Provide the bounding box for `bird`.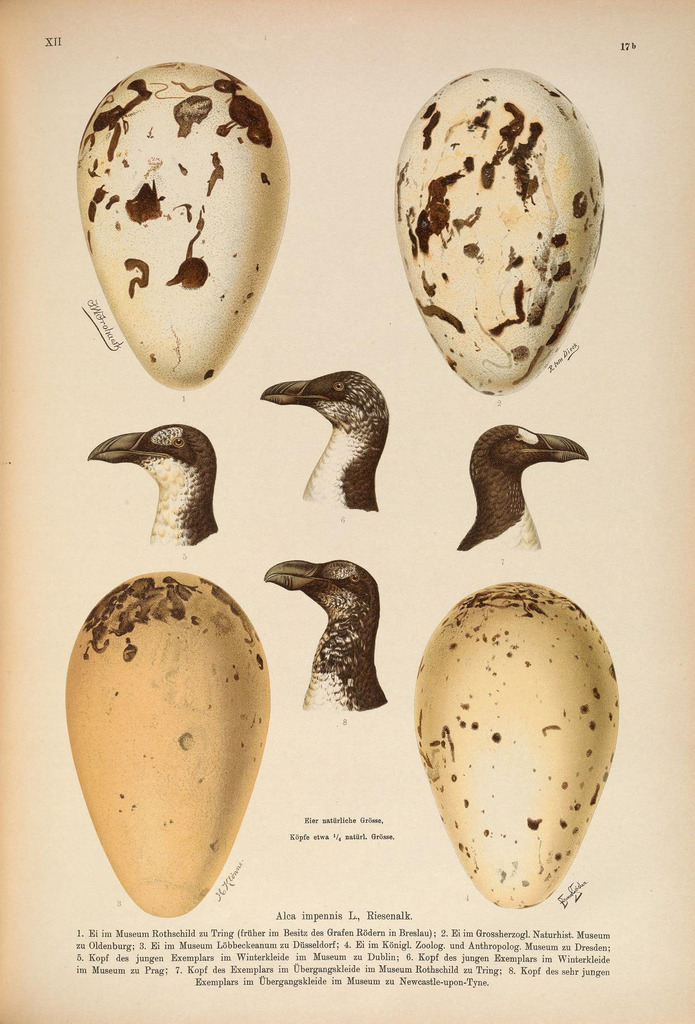
box=[261, 370, 390, 508].
